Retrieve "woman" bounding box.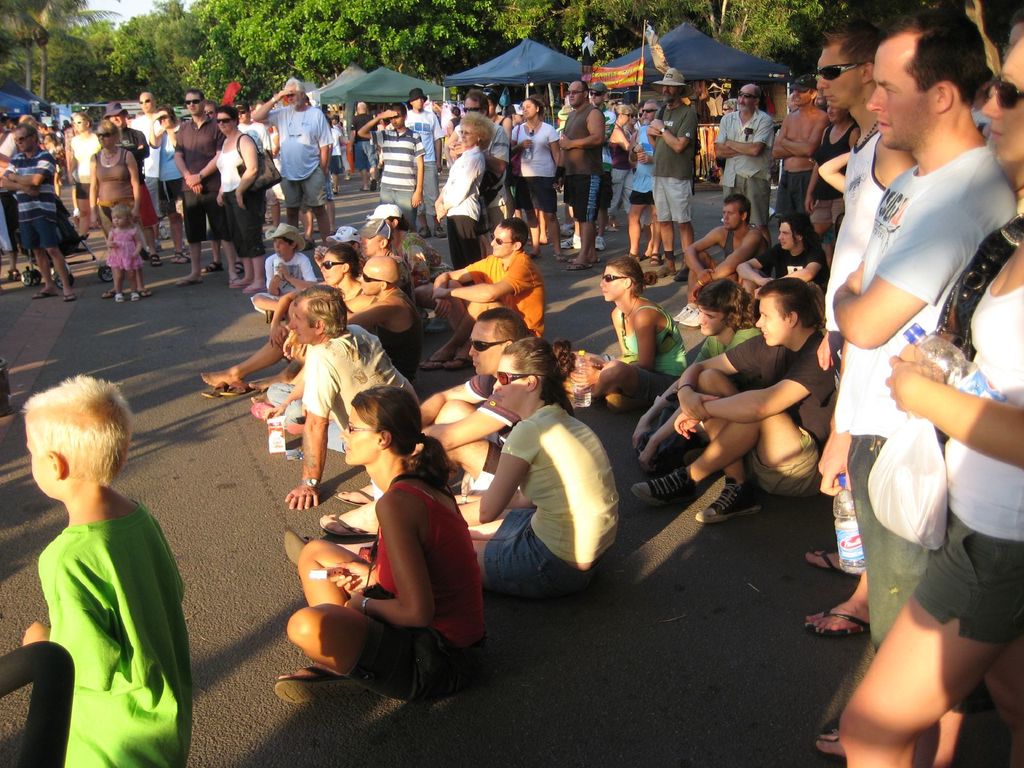
Bounding box: <bbox>202, 241, 369, 394</bbox>.
